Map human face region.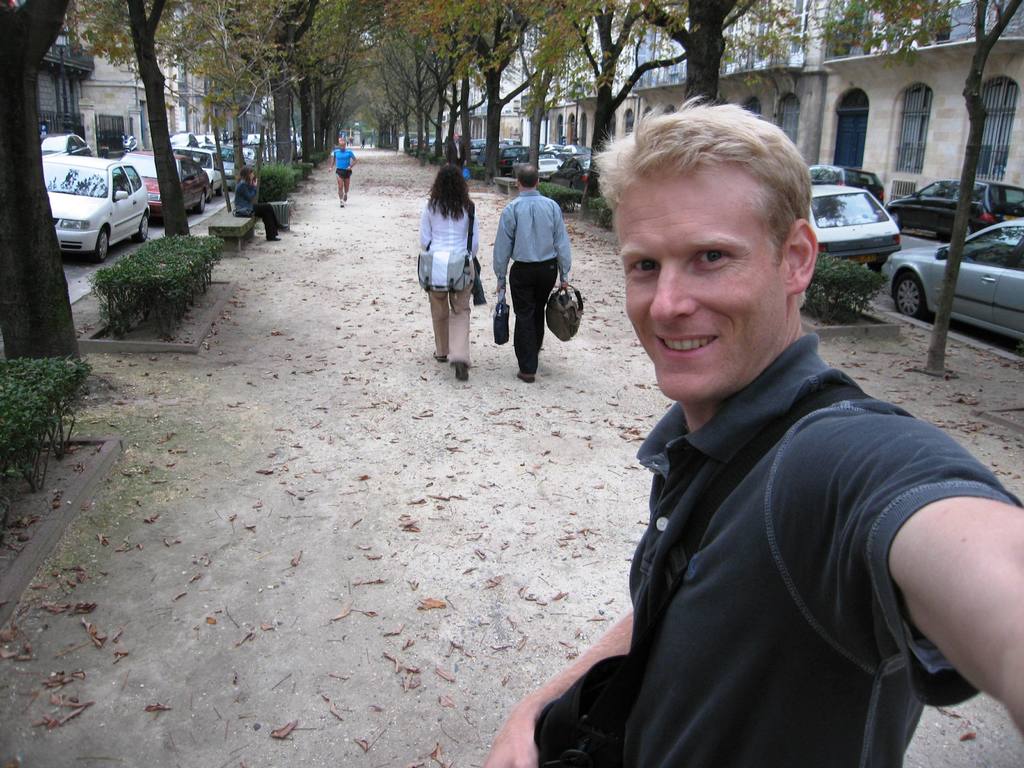
Mapped to 250,172,262,182.
